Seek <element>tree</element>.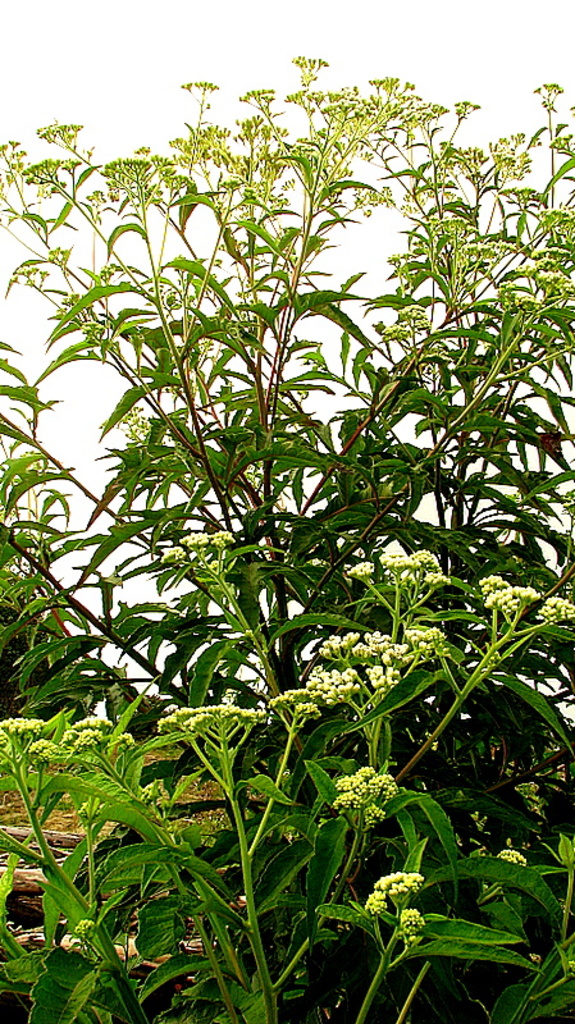
x1=0, y1=54, x2=574, y2=1023.
